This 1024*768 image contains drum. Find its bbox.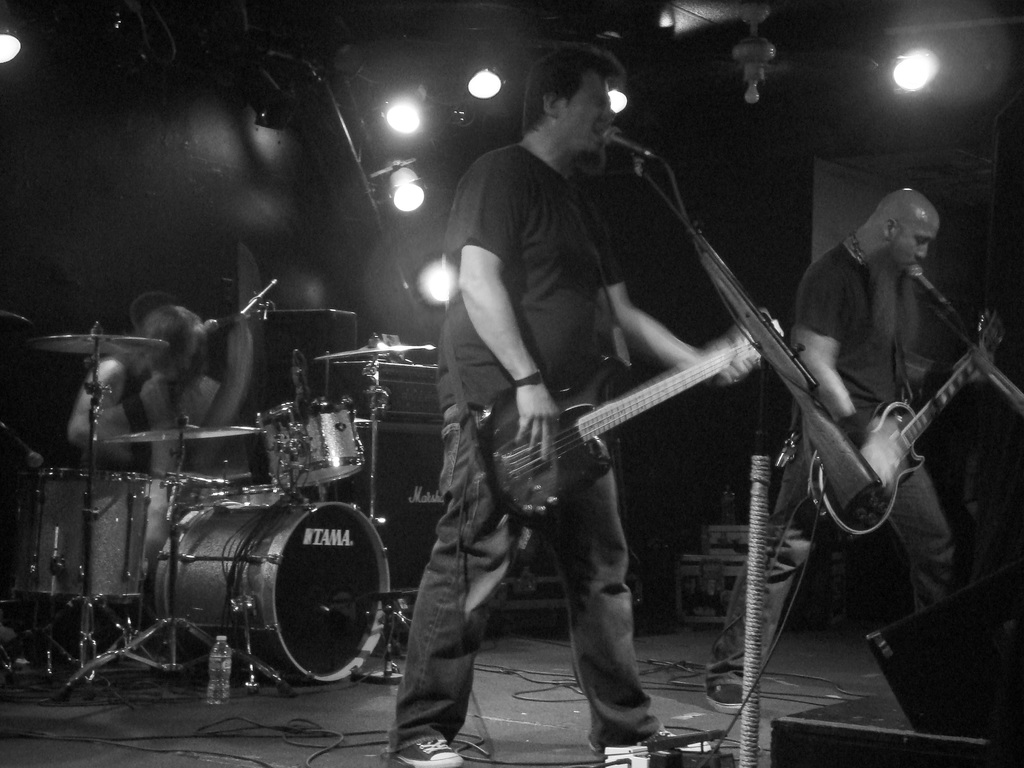
<region>264, 401, 365, 488</region>.
